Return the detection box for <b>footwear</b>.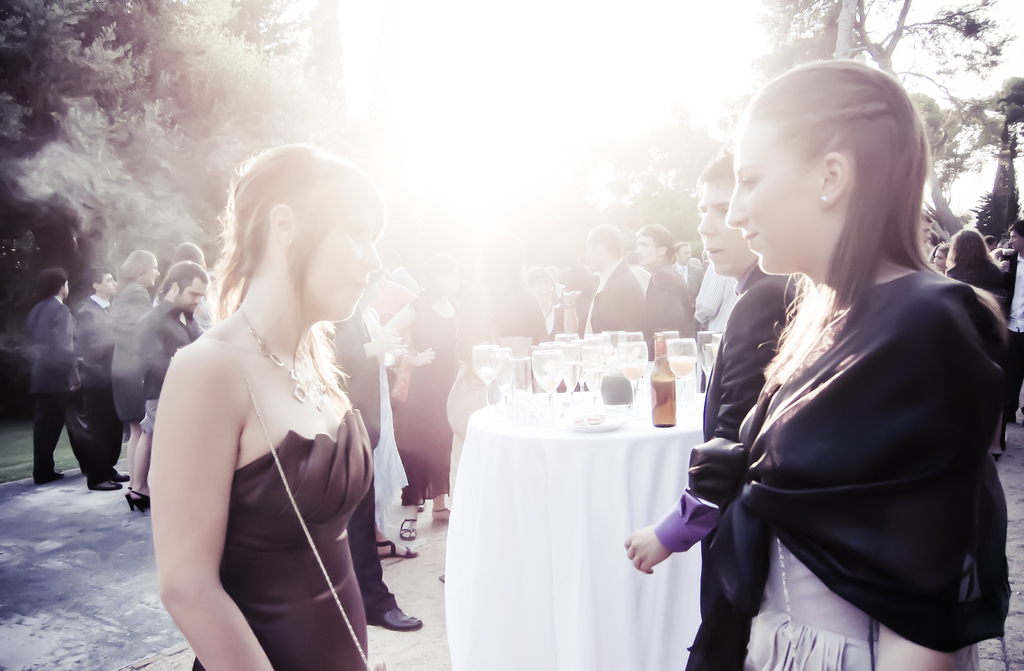
box=[88, 476, 117, 494].
